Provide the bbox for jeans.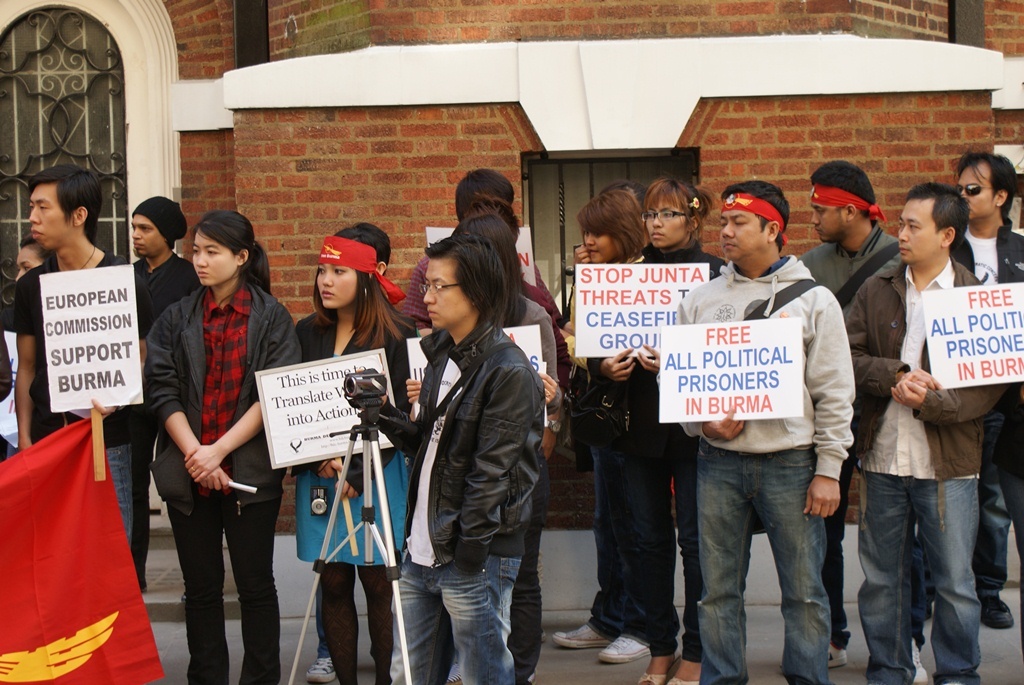
982, 417, 1023, 601.
